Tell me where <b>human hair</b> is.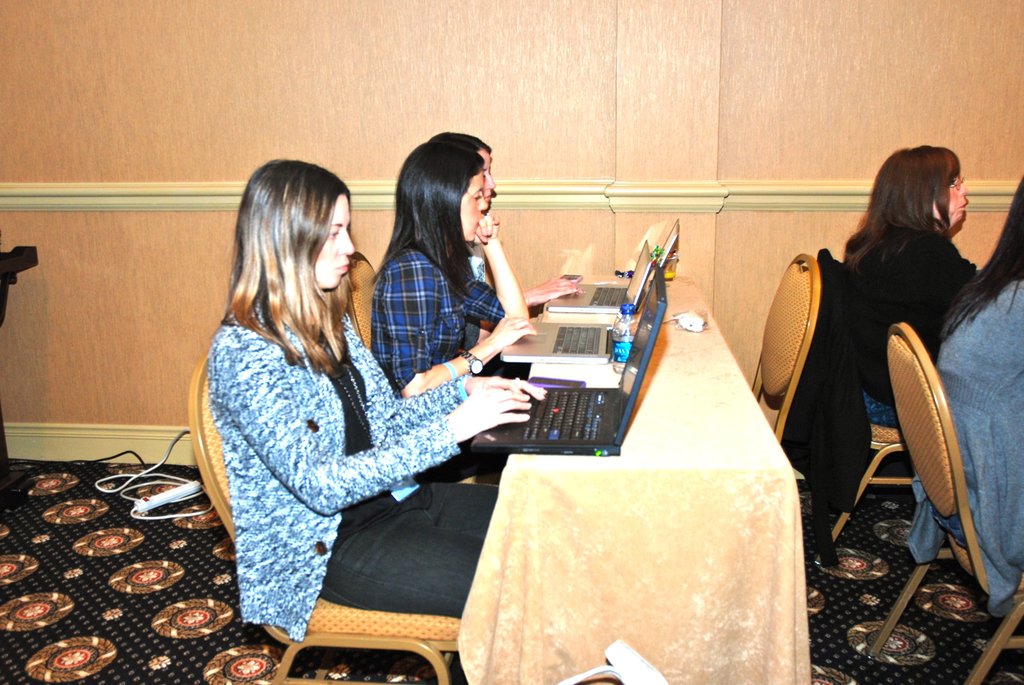
<b>human hair</b> is at 938:169:1023:339.
